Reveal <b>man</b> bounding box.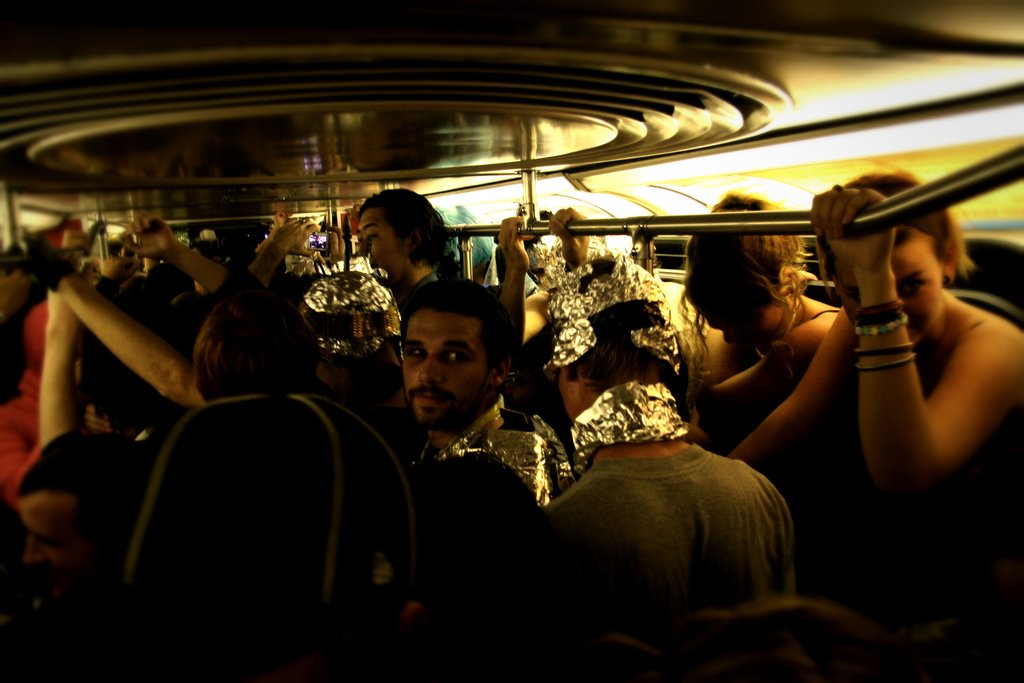
Revealed: select_region(355, 185, 451, 329).
